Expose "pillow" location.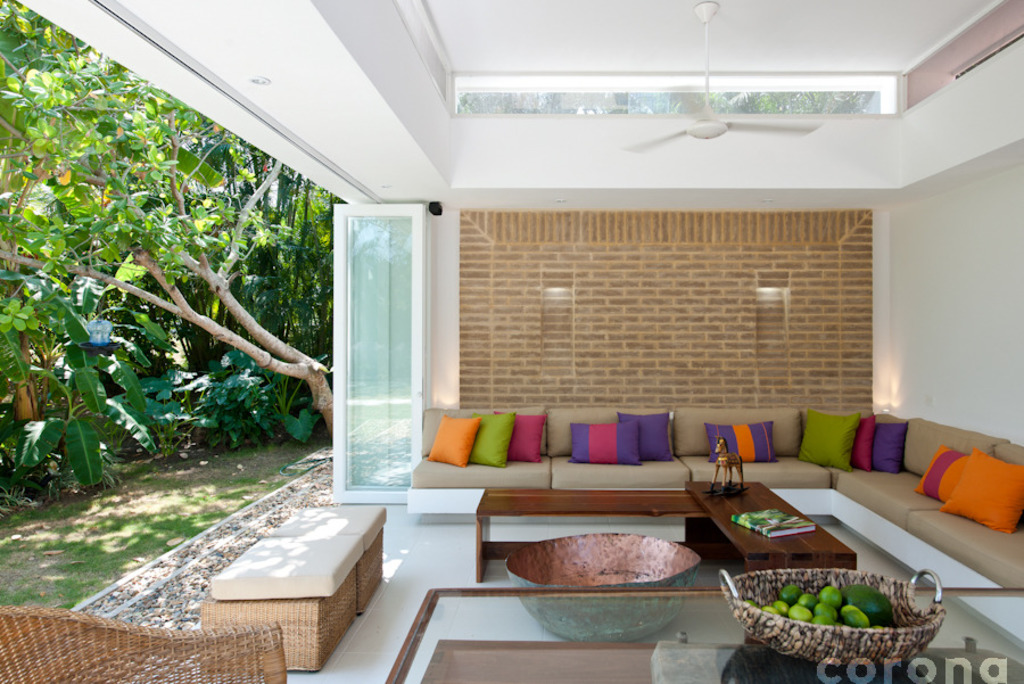
Exposed at <bbox>426, 415, 479, 468</bbox>.
